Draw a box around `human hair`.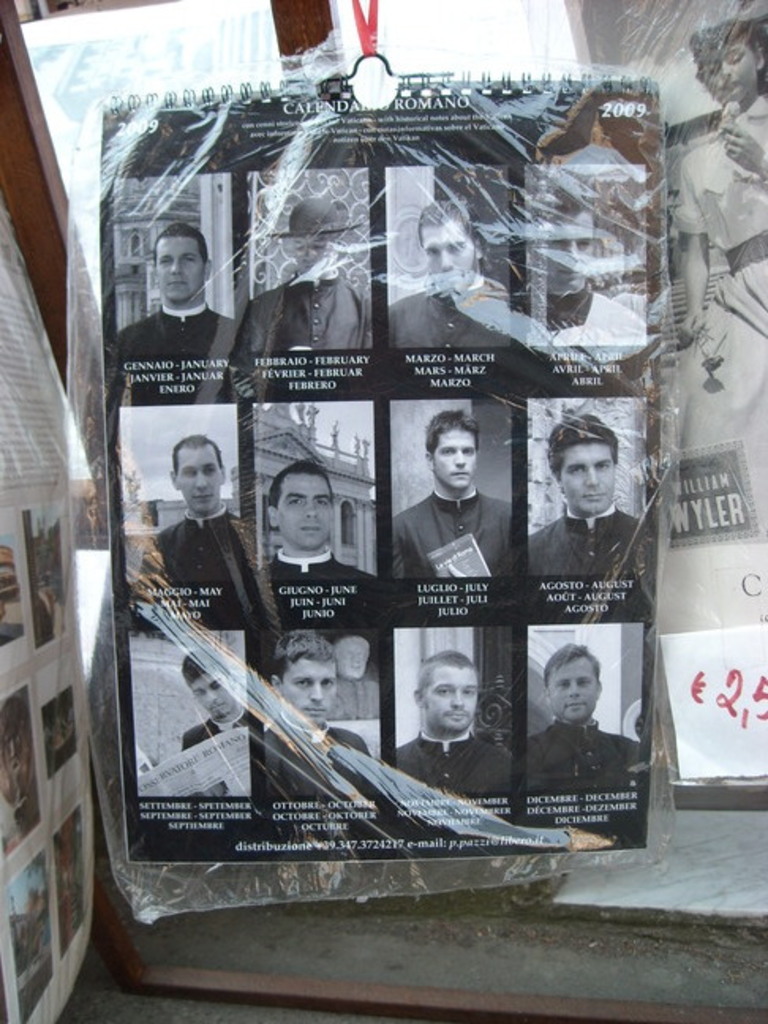
[547, 409, 615, 482].
